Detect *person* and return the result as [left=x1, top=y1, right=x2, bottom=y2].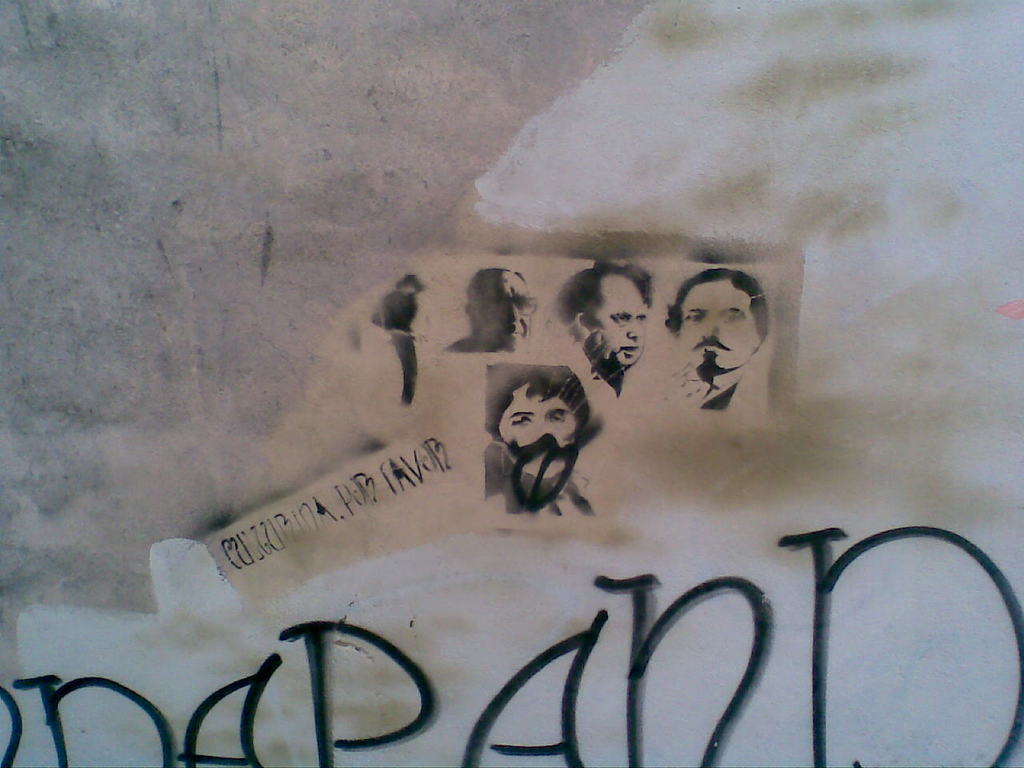
[left=553, top=258, right=662, bottom=396].
